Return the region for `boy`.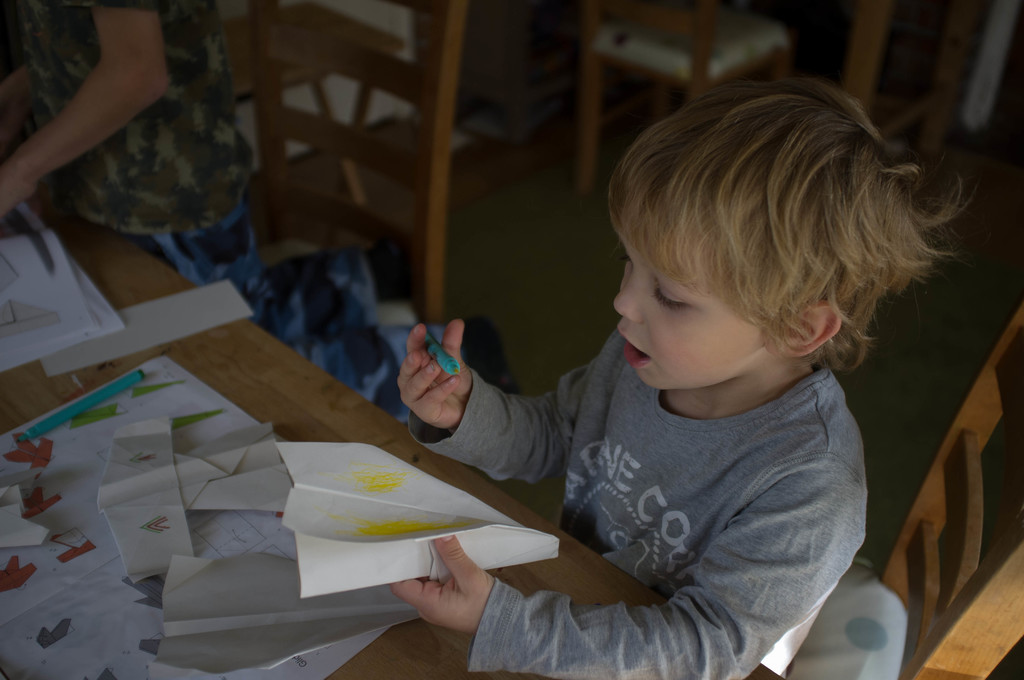
left=306, top=91, right=955, bottom=652.
